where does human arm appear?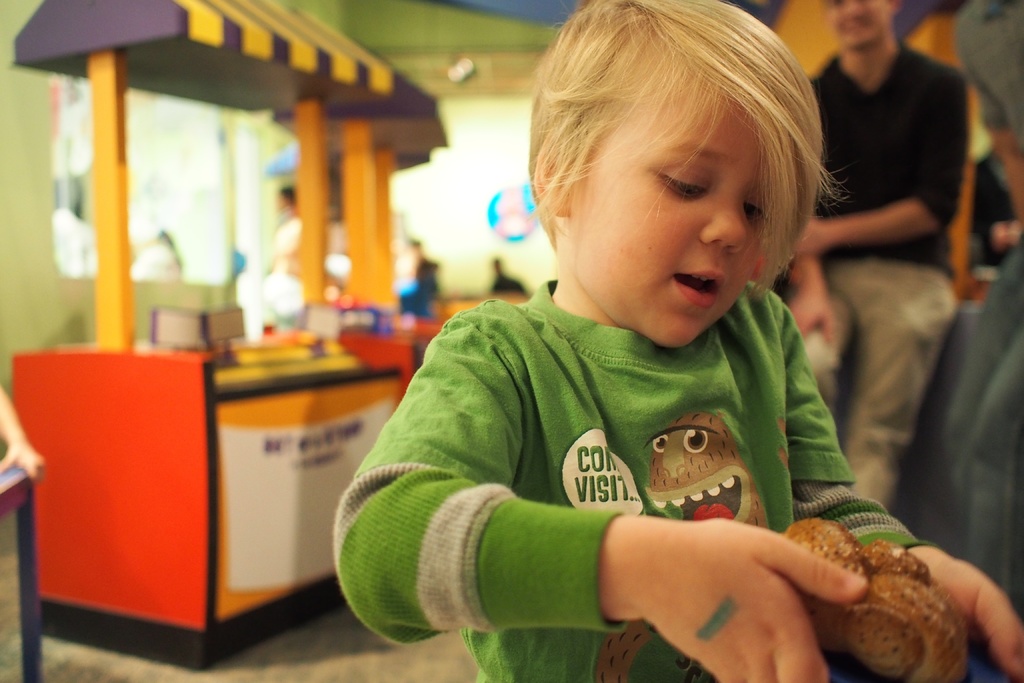
Appears at Rect(771, 94, 851, 331).
